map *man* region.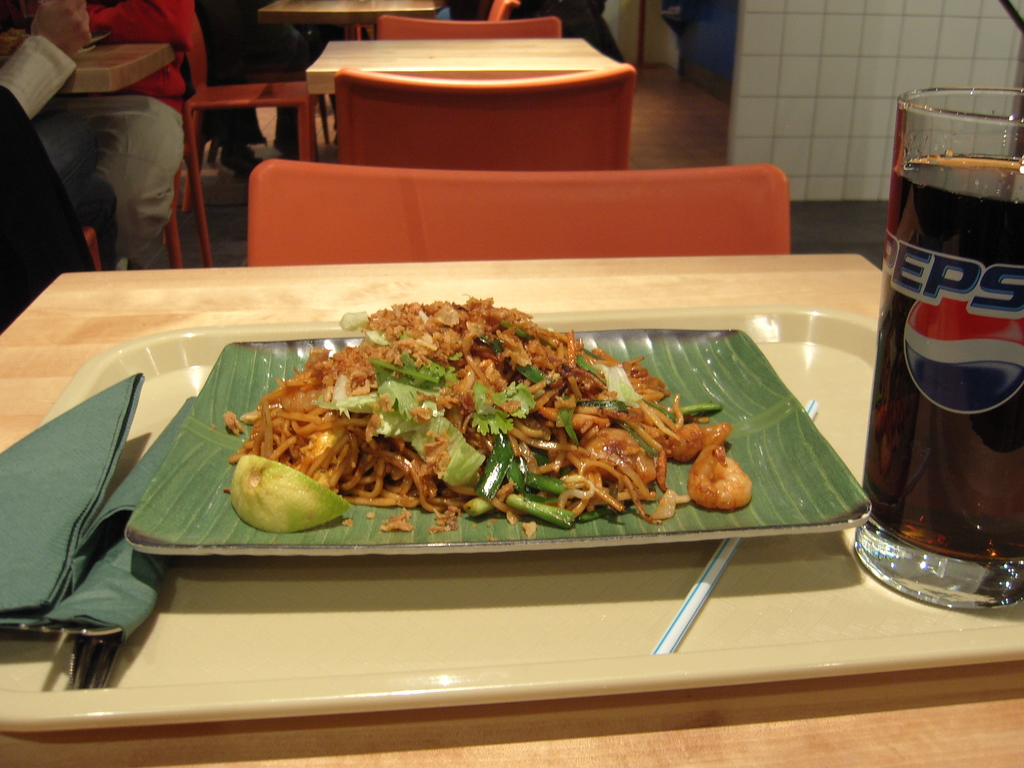
Mapped to [x1=0, y1=0, x2=195, y2=253].
